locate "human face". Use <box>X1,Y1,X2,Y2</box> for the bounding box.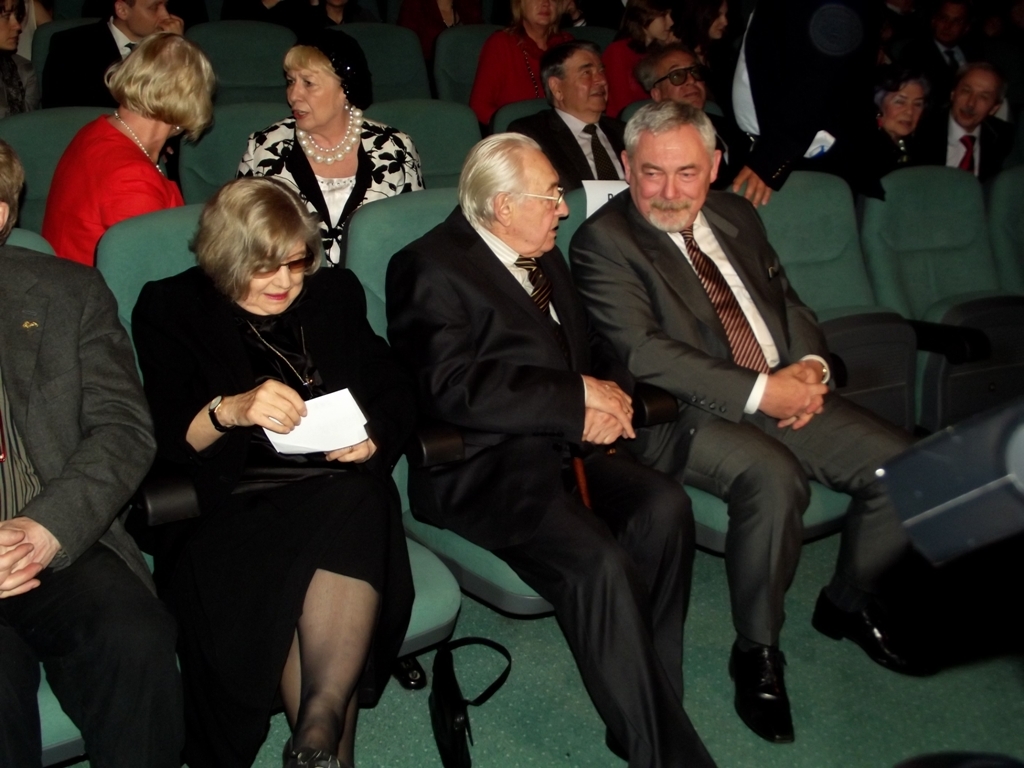
<box>565,44,609,112</box>.
